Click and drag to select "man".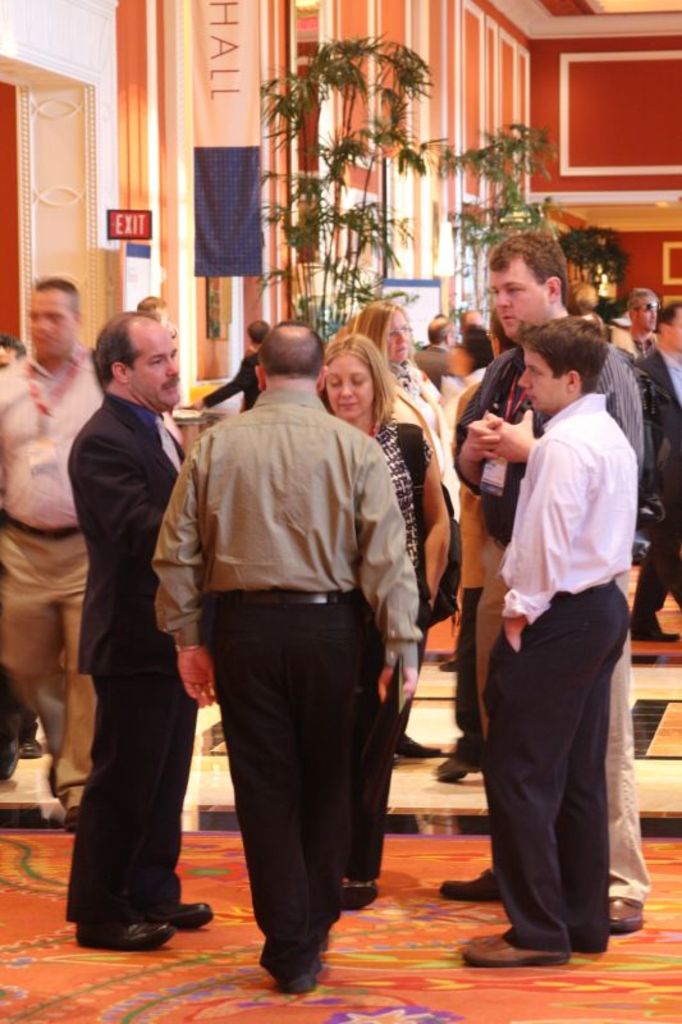
Selection: <bbox>416, 317, 449, 389</bbox>.
